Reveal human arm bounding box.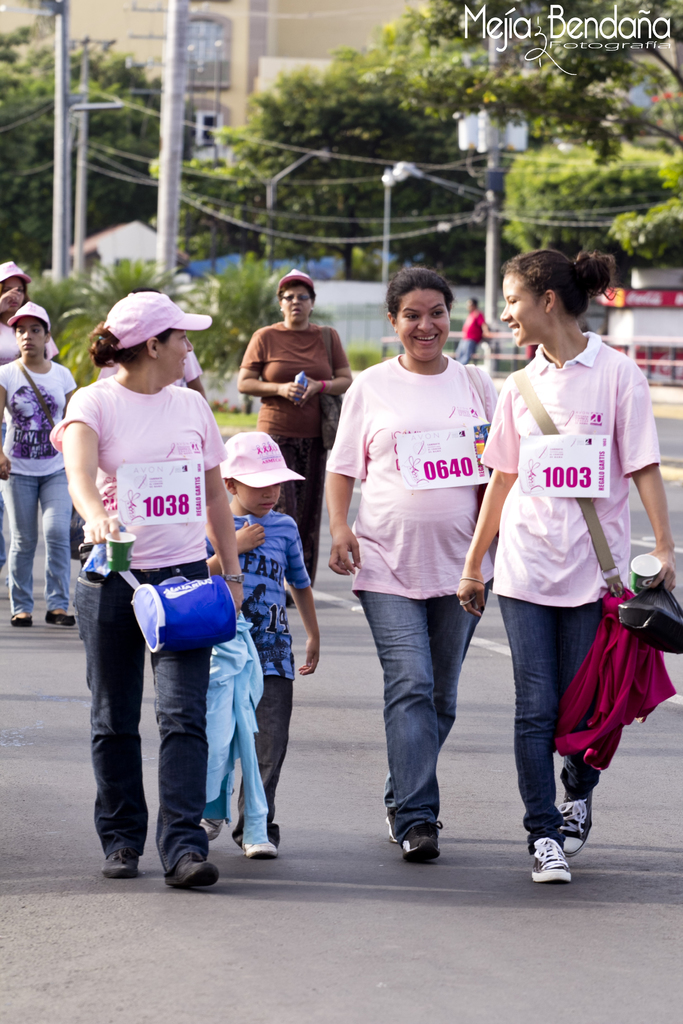
Revealed: <region>204, 395, 237, 617</region>.
